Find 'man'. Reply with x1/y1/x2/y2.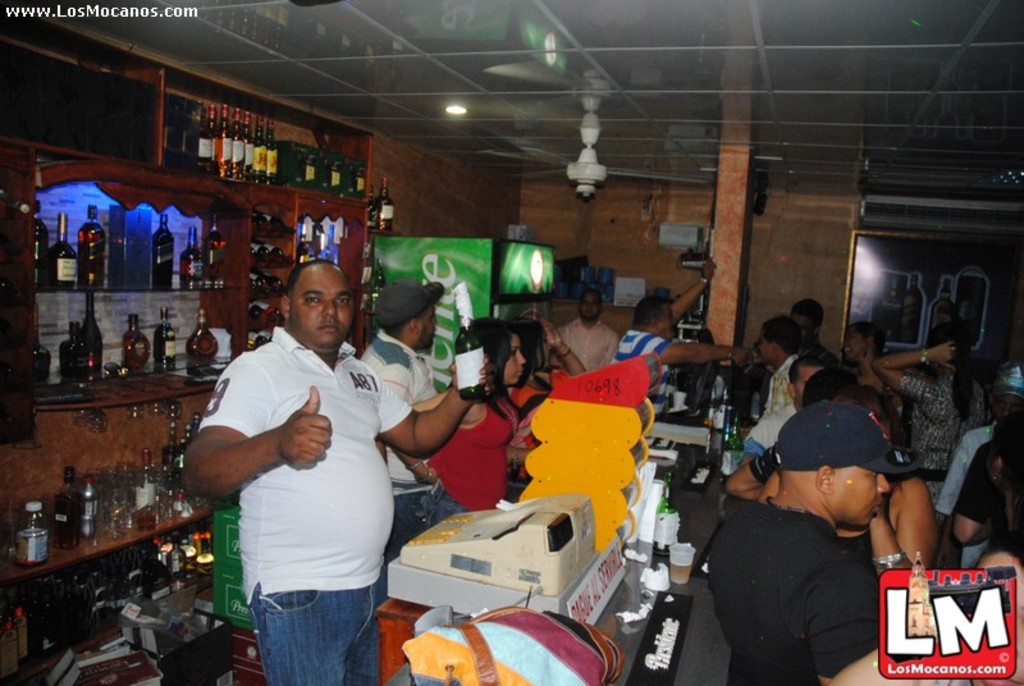
547/289/621/375.
